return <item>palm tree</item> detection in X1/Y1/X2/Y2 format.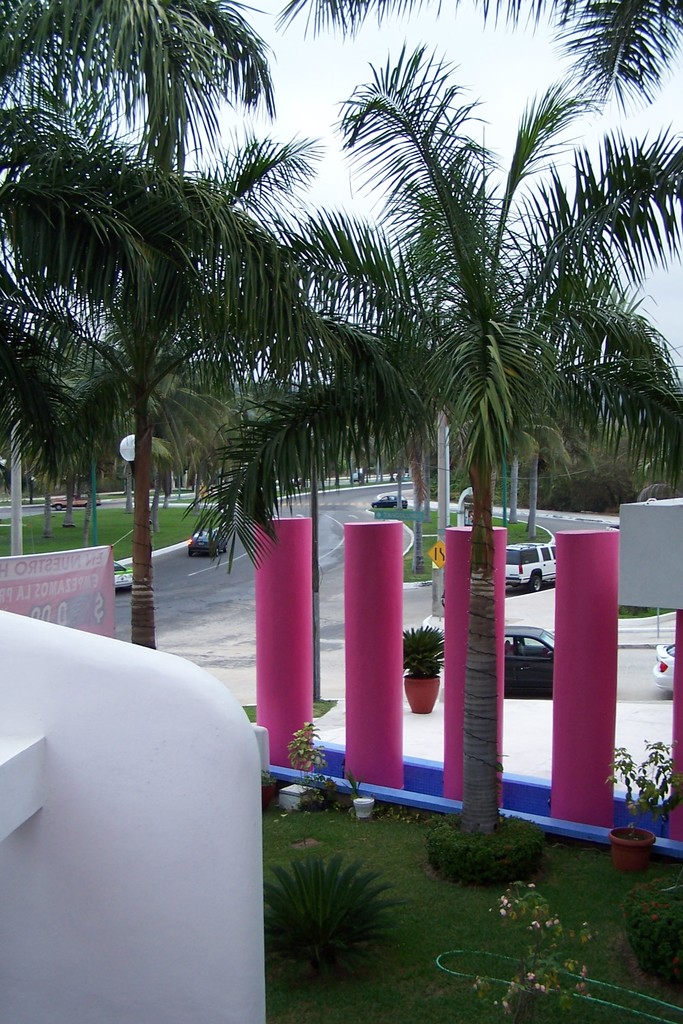
0/1/235/138.
